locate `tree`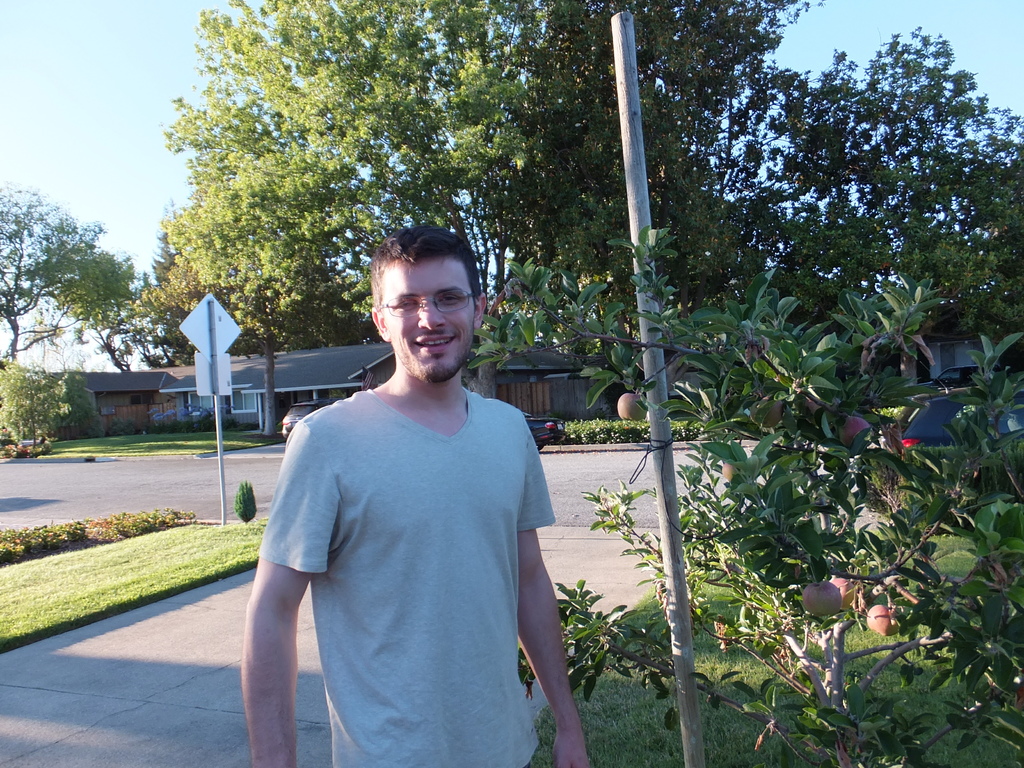
[714,28,1023,331]
